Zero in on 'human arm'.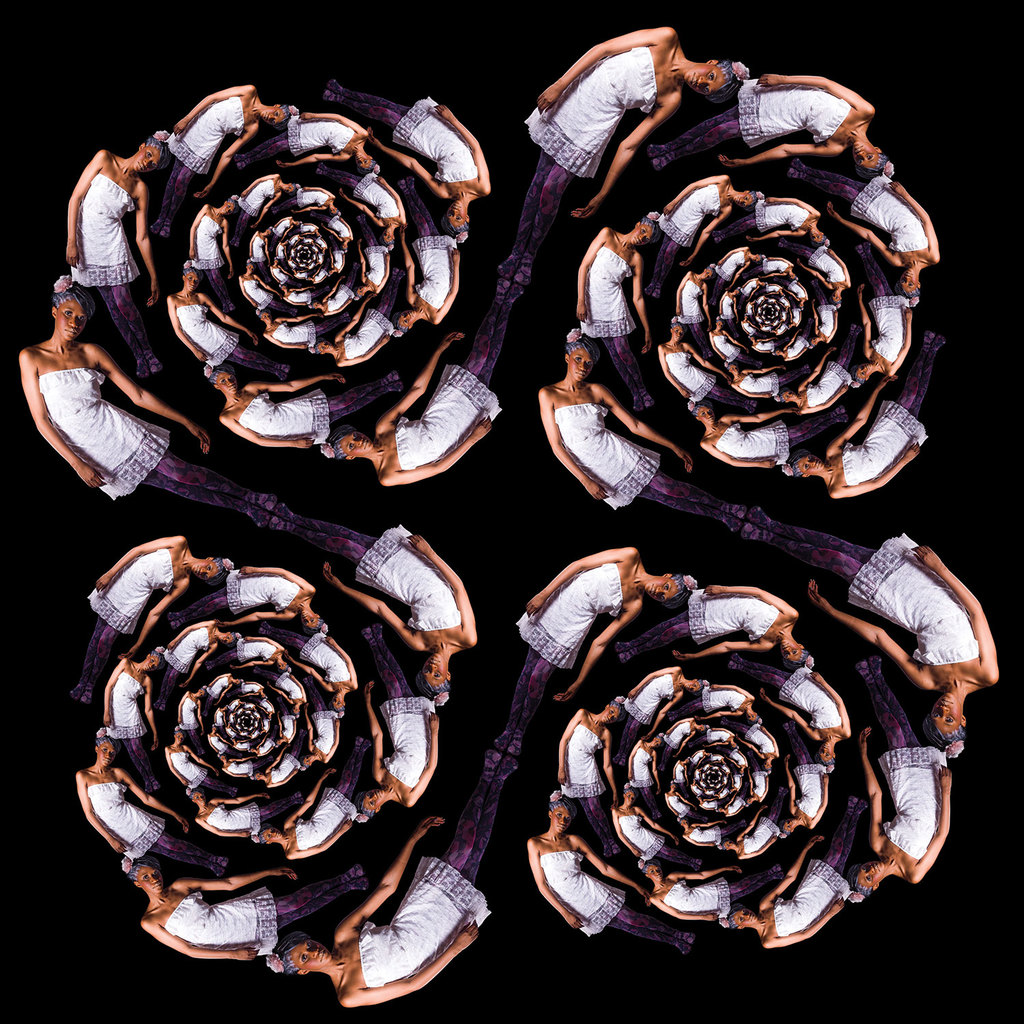
Zeroed in: <region>680, 207, 729, 270</region>.
